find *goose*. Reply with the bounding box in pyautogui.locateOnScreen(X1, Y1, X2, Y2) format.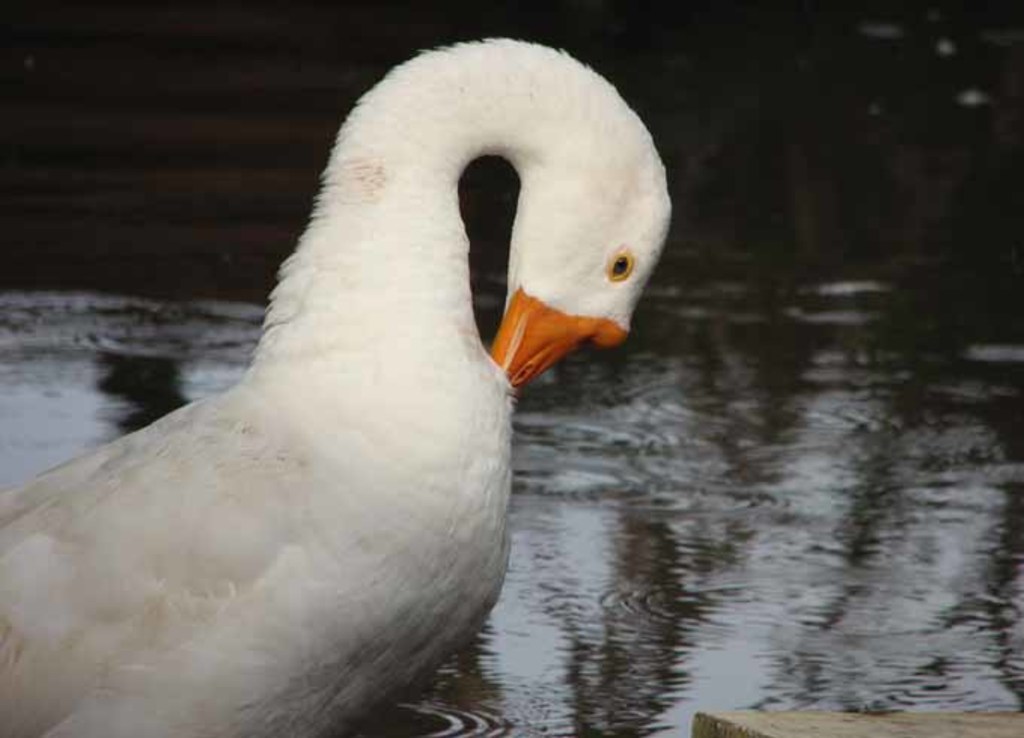
pyautogui.locateOnScreen(0, 29, 673, 737).
